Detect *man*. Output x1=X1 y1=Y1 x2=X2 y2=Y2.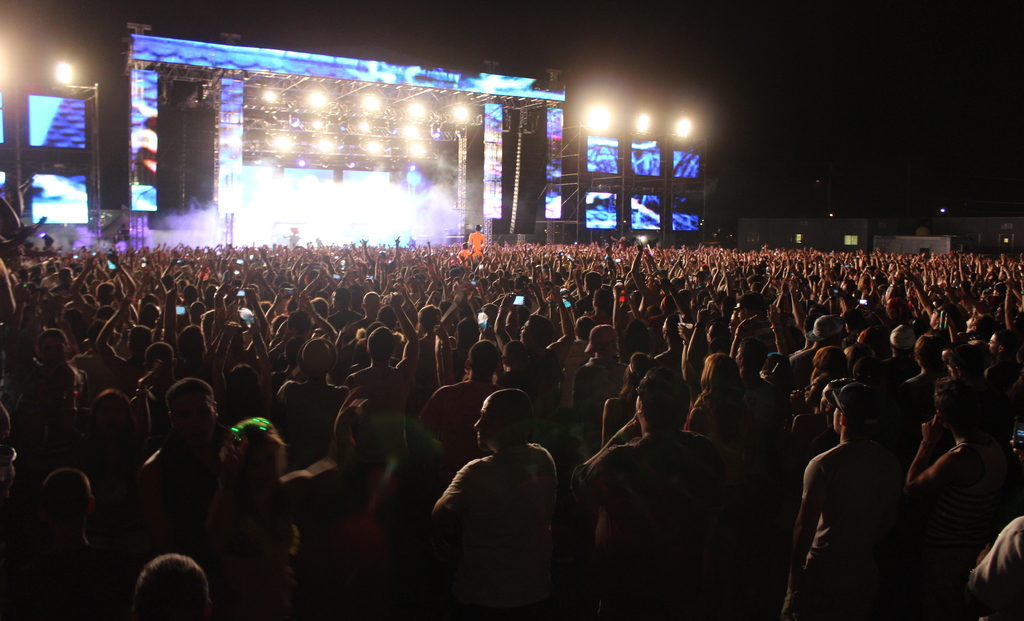
x1=135 y1=378 x2=232 y2=559.
